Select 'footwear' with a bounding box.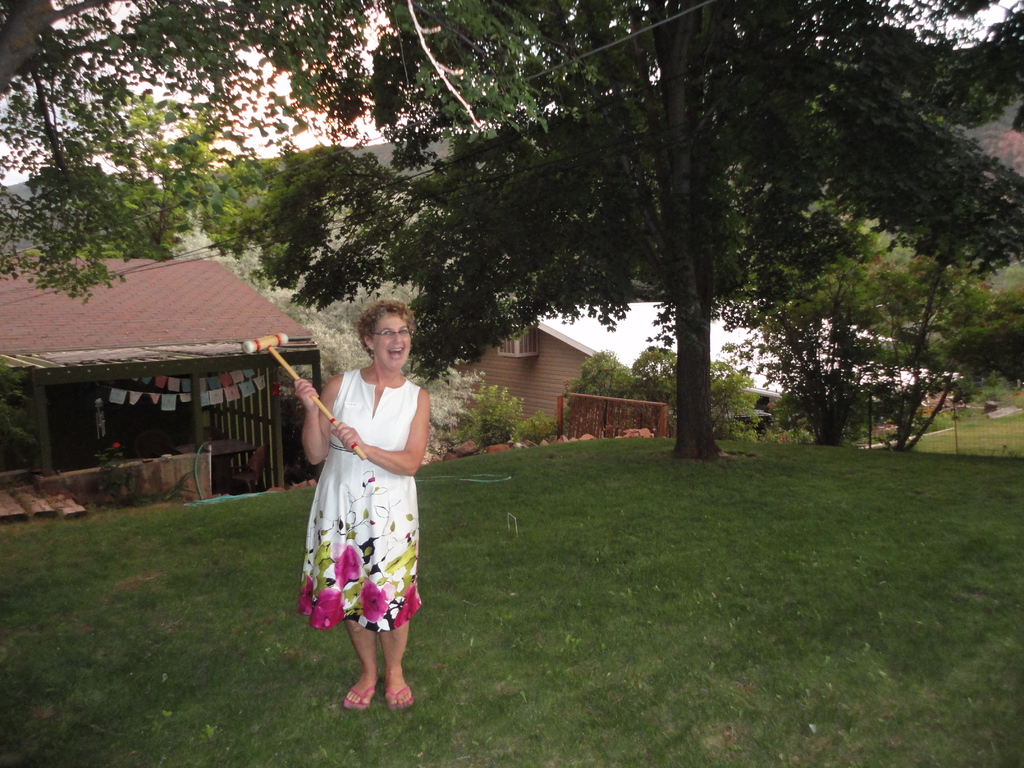
bbox=(383, 684, 414, 709).
